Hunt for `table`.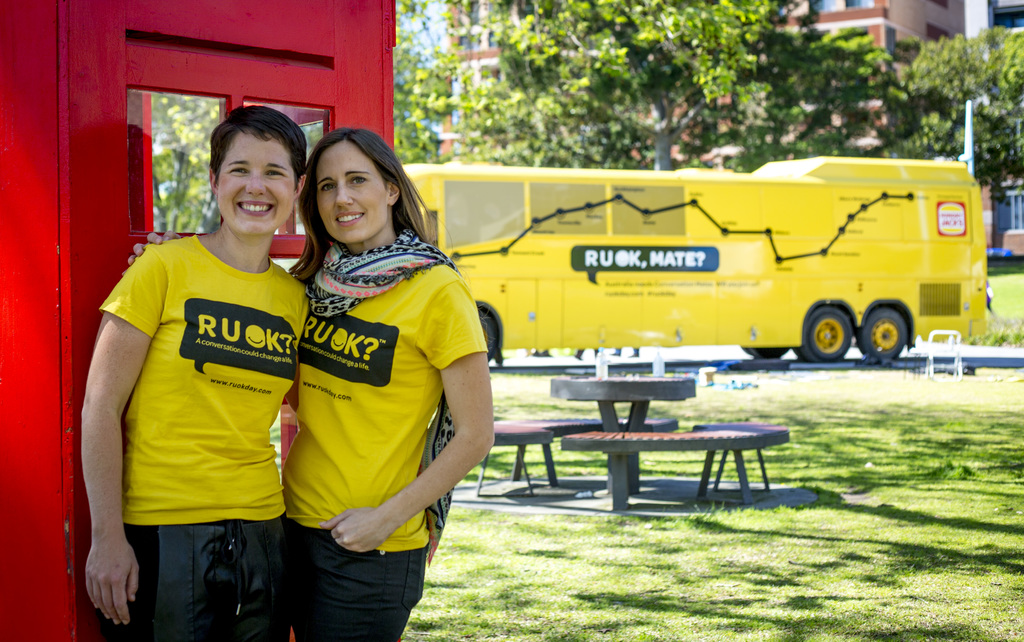
Hunted down at <bbox>551, 376, 698, 508</bbox>.
